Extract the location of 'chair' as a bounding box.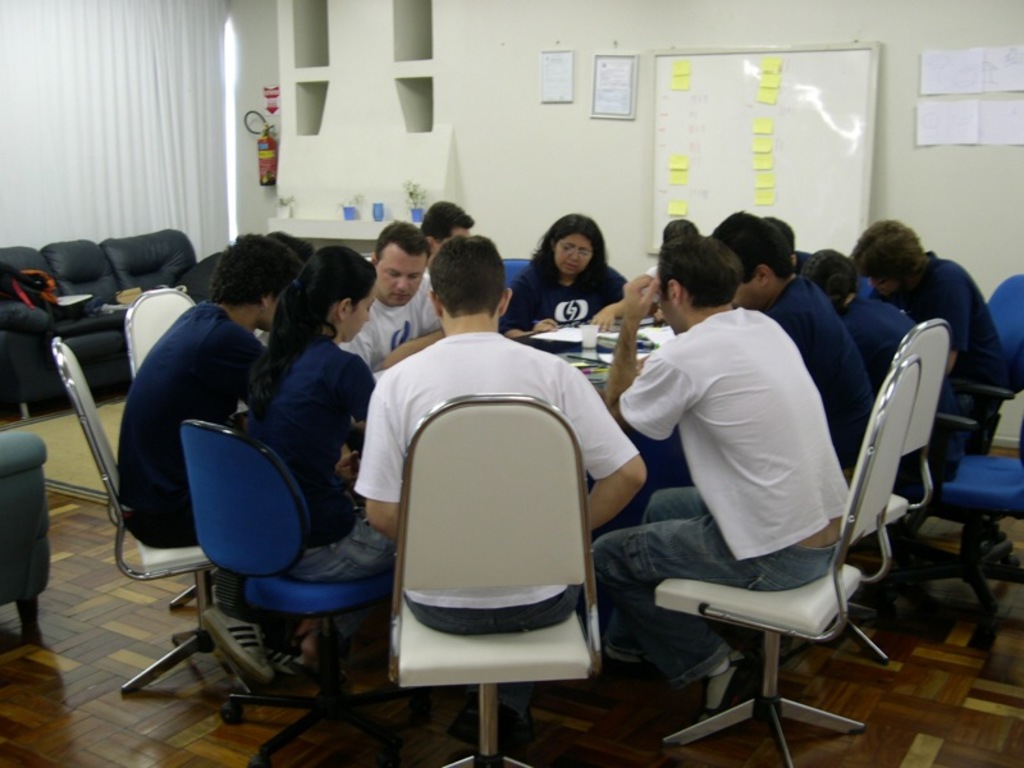
left=50, top=330, right=234, bottom=695.
